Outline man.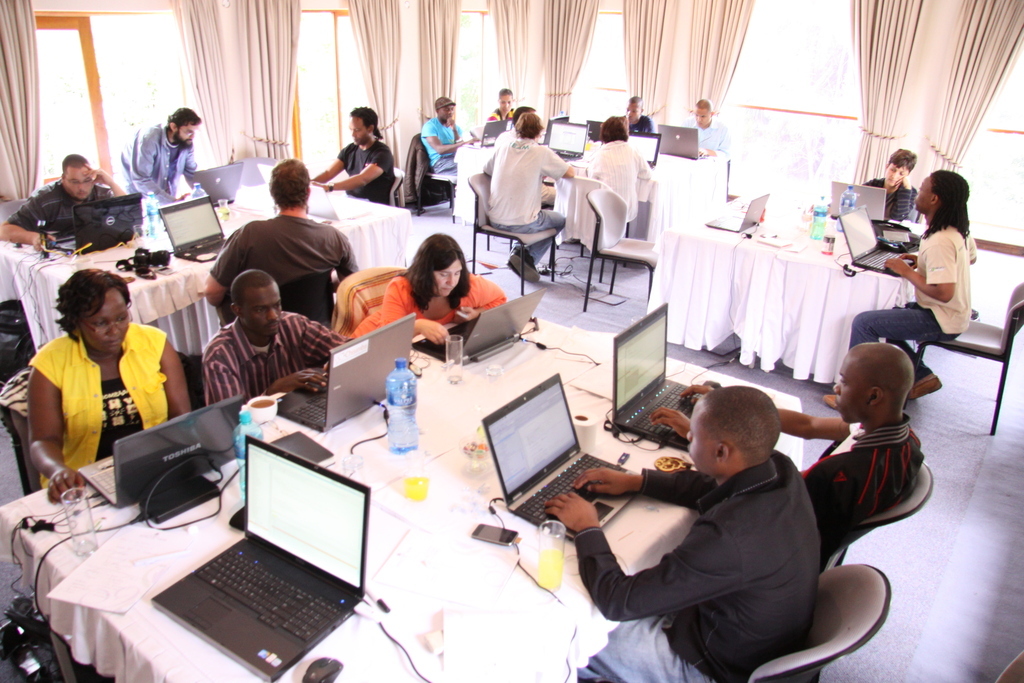
Outline: detection(198, 270, 347, 400).
